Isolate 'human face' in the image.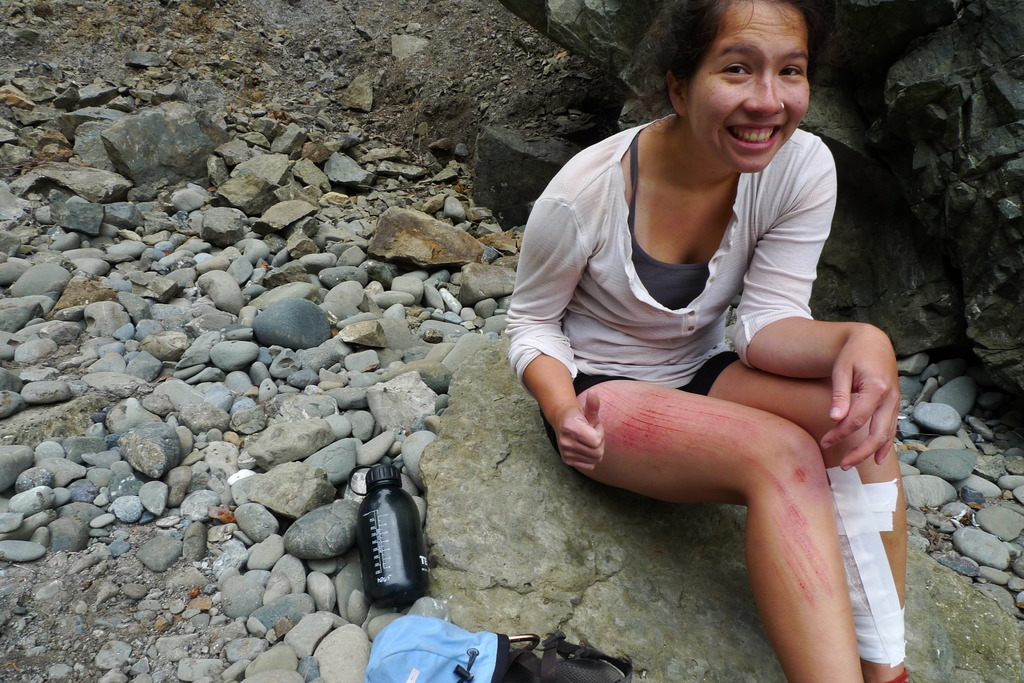
Isolated region: [687, 0, 808, 168].
